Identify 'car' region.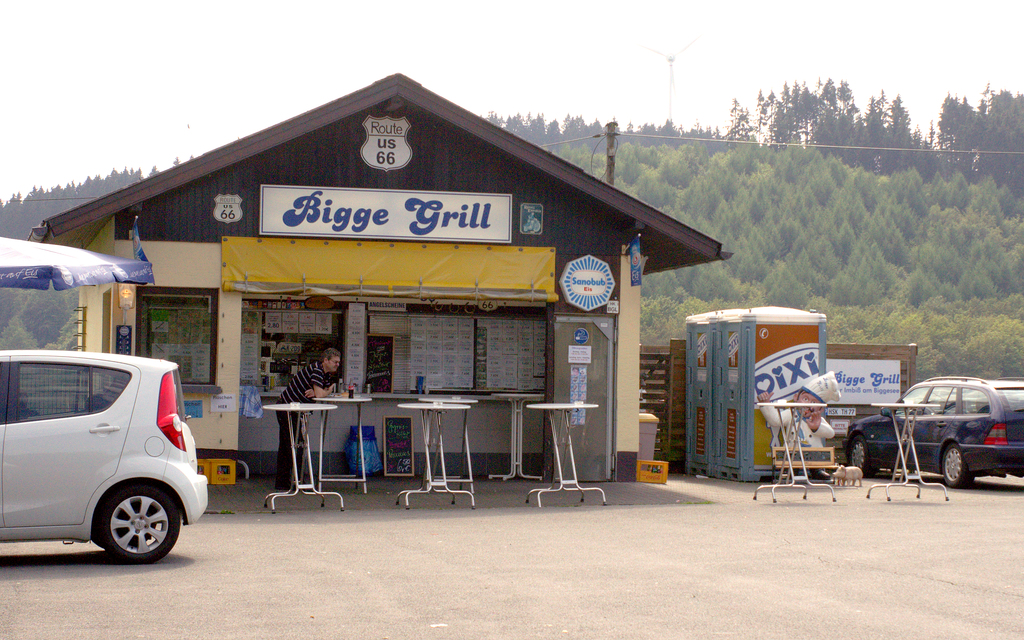
Region: region(2, 354, 204, 575).
